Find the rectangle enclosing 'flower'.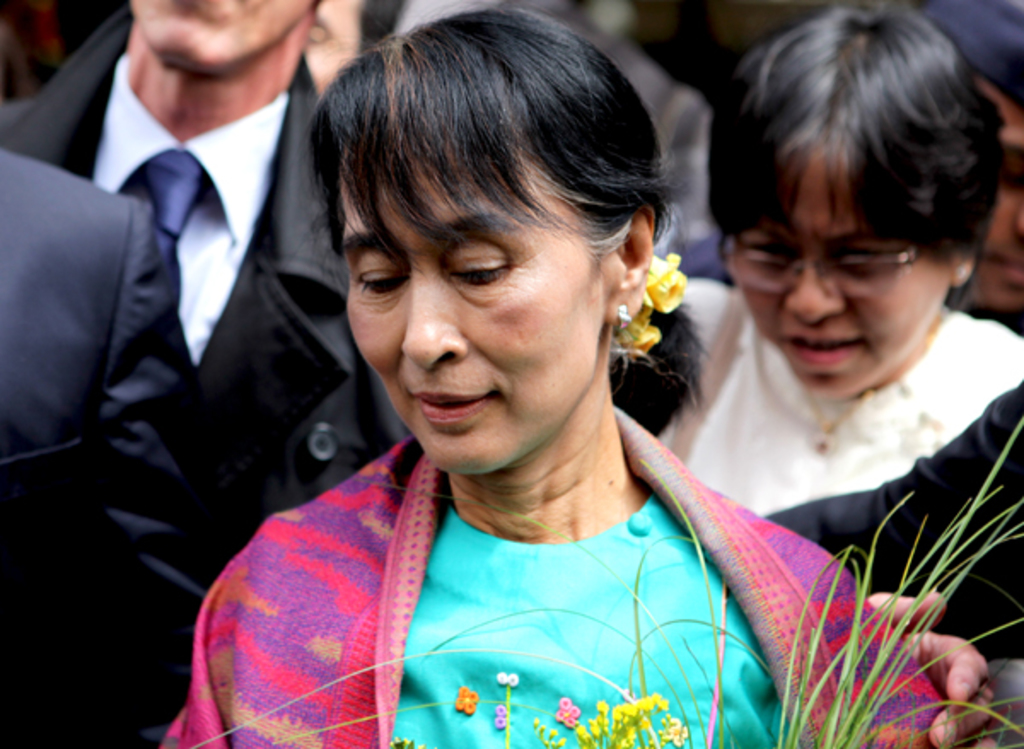
BBox(613, 309, 659, 370).
